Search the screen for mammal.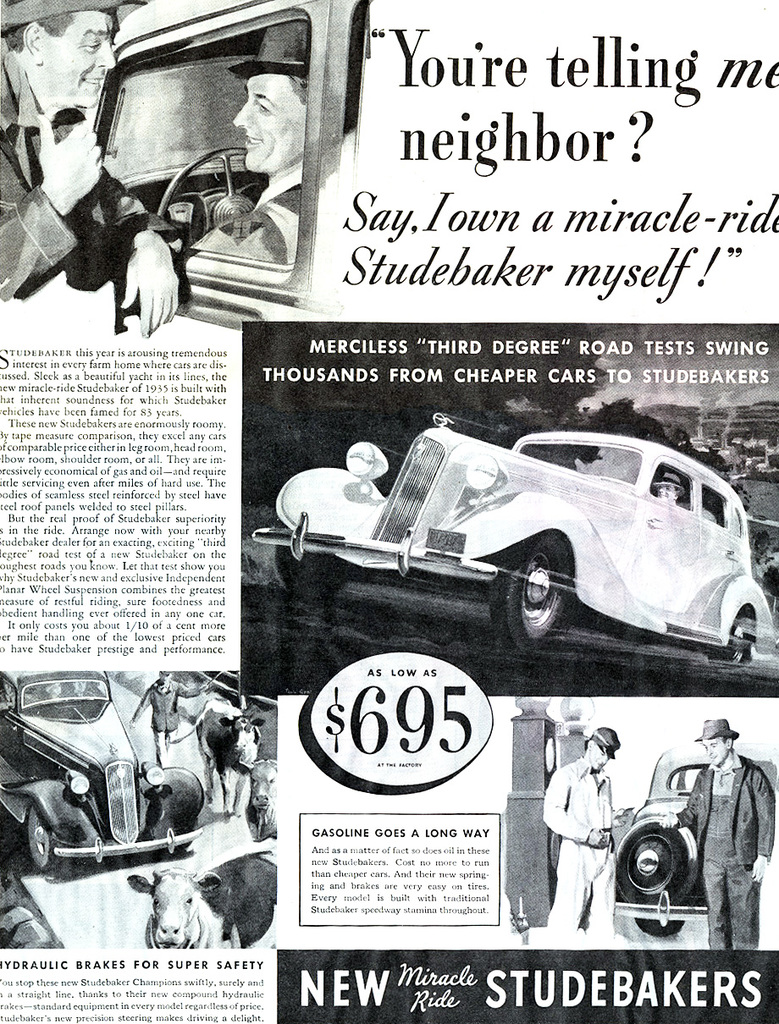
Found at [left=195, top=18, right=313, bottom=262].
